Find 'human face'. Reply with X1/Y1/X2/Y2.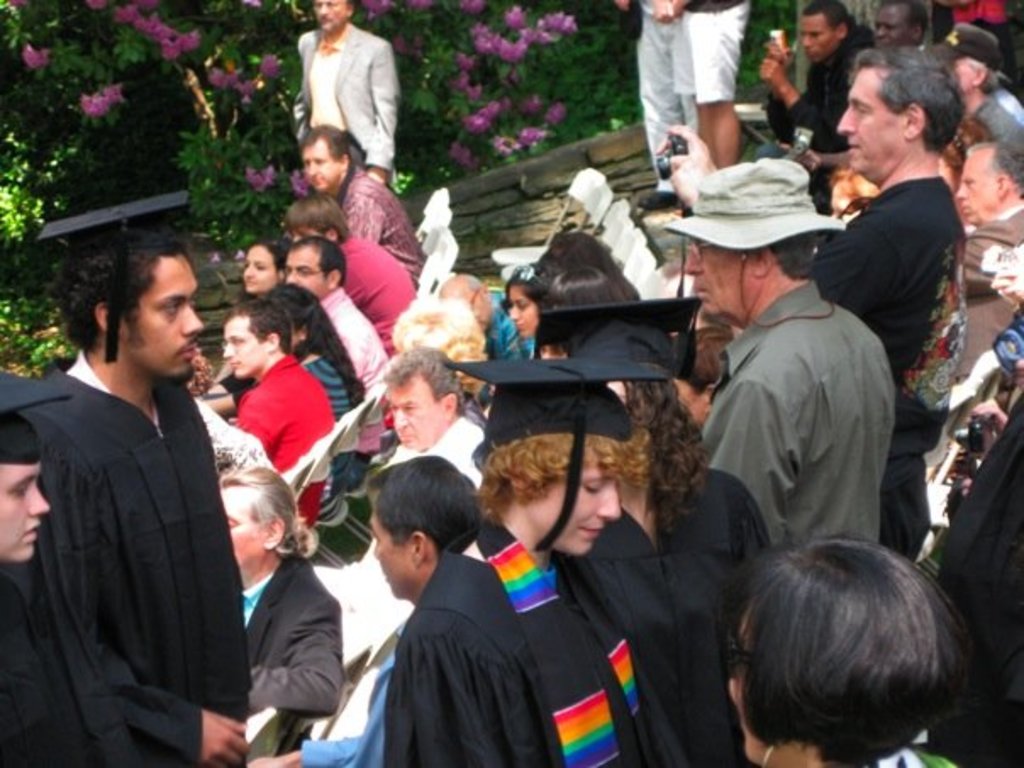
838/66/900/170.
